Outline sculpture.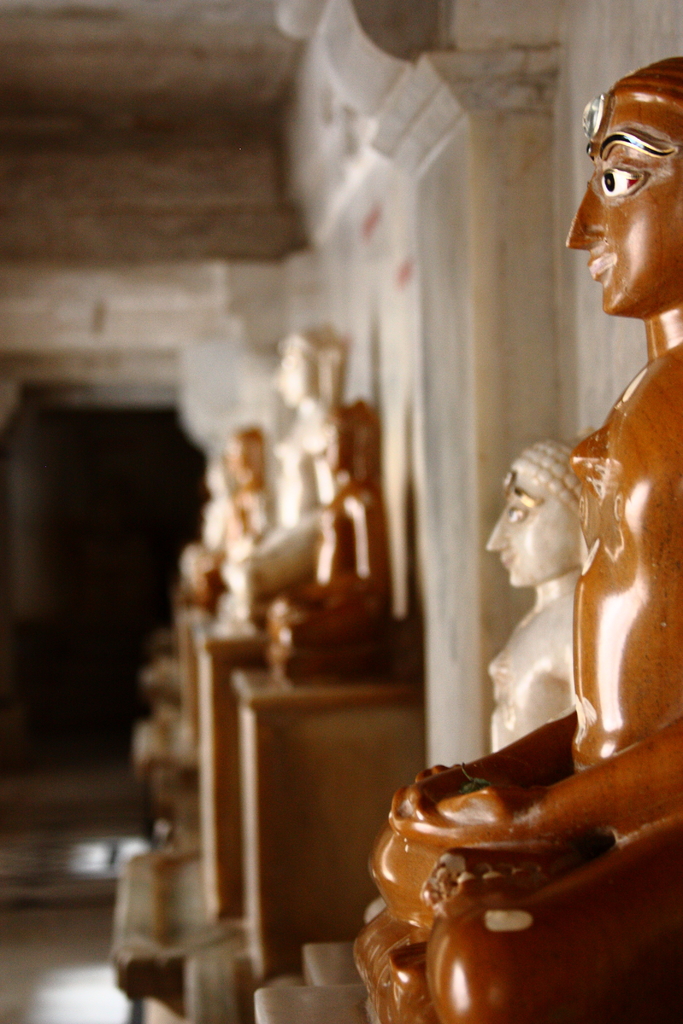
Outline: <box>245,388,420,684</box>.
